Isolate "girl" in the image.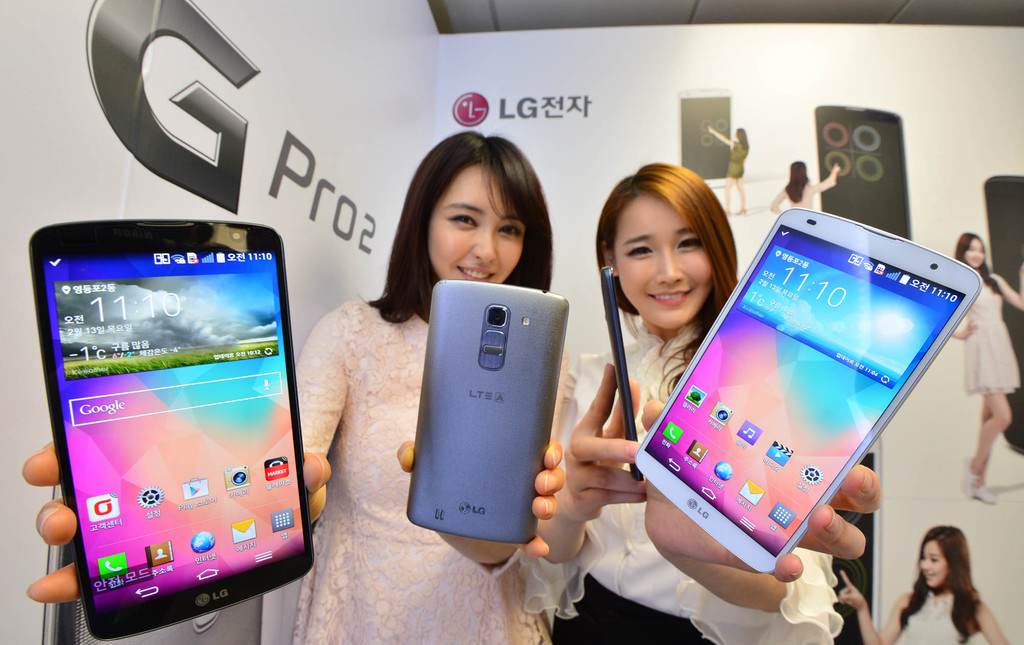
Isolated region: <region>893, 524, 997, 641</region>.
